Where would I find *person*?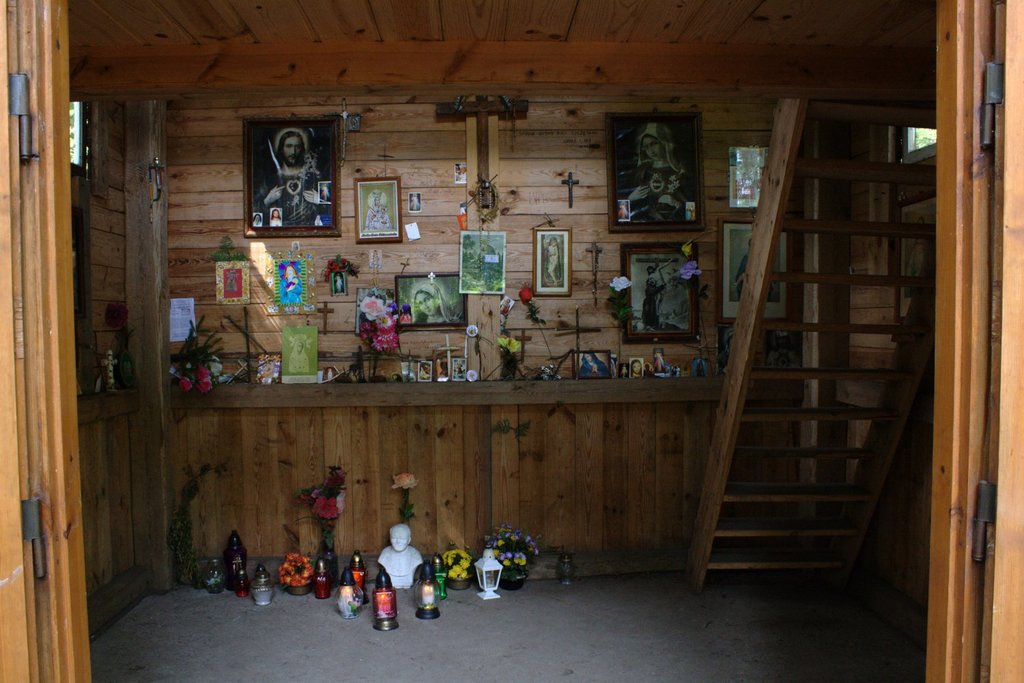
At locate(253, 130, 334, 231).
